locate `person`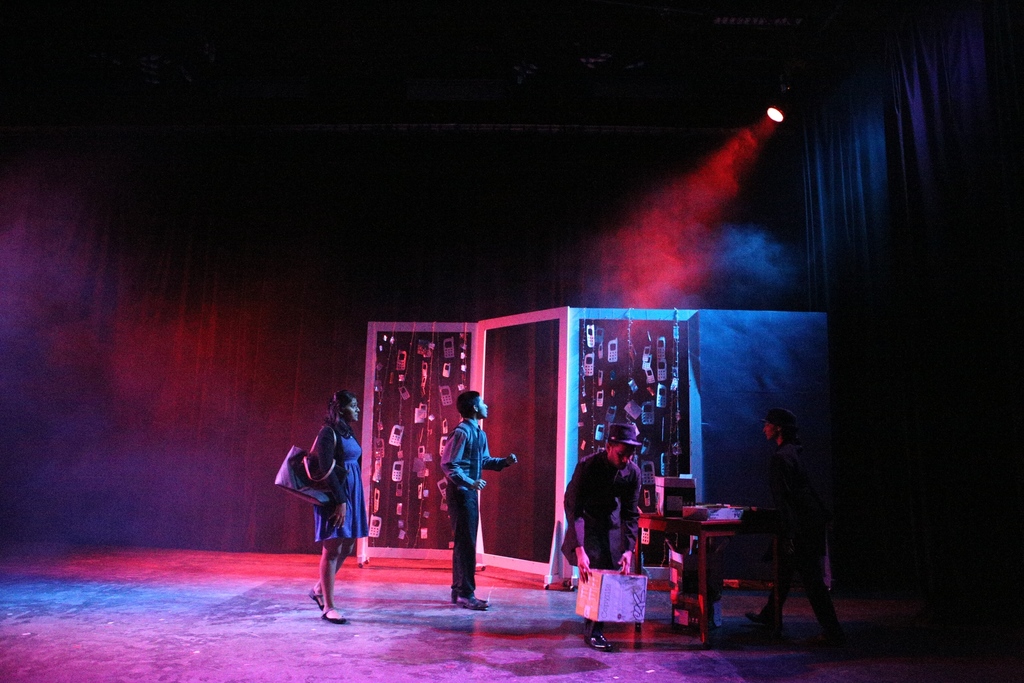
bbox(304, 385, 376, 627)
